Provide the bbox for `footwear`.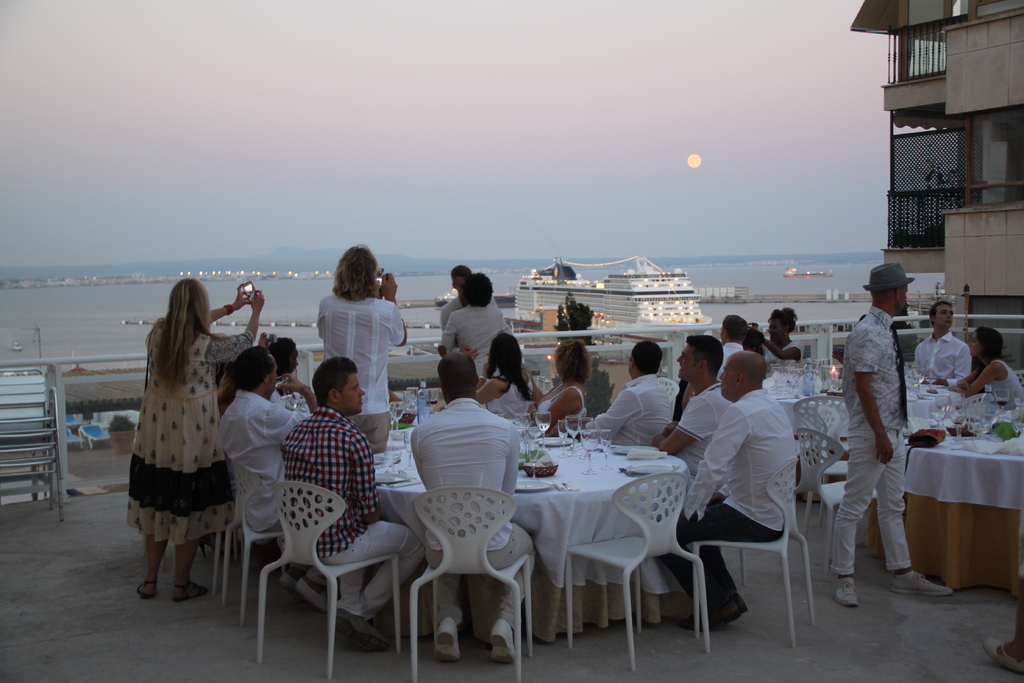
bbox=(435, 616, 470, 661).
